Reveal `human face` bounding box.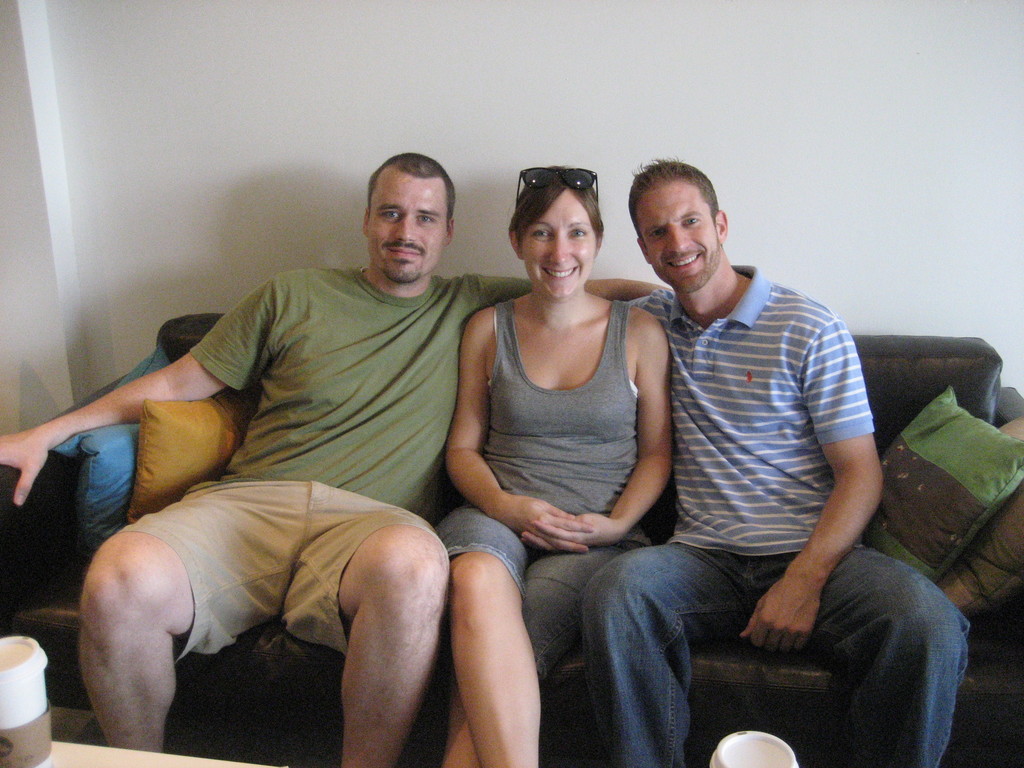
Revealed: 521,193,592,290.
